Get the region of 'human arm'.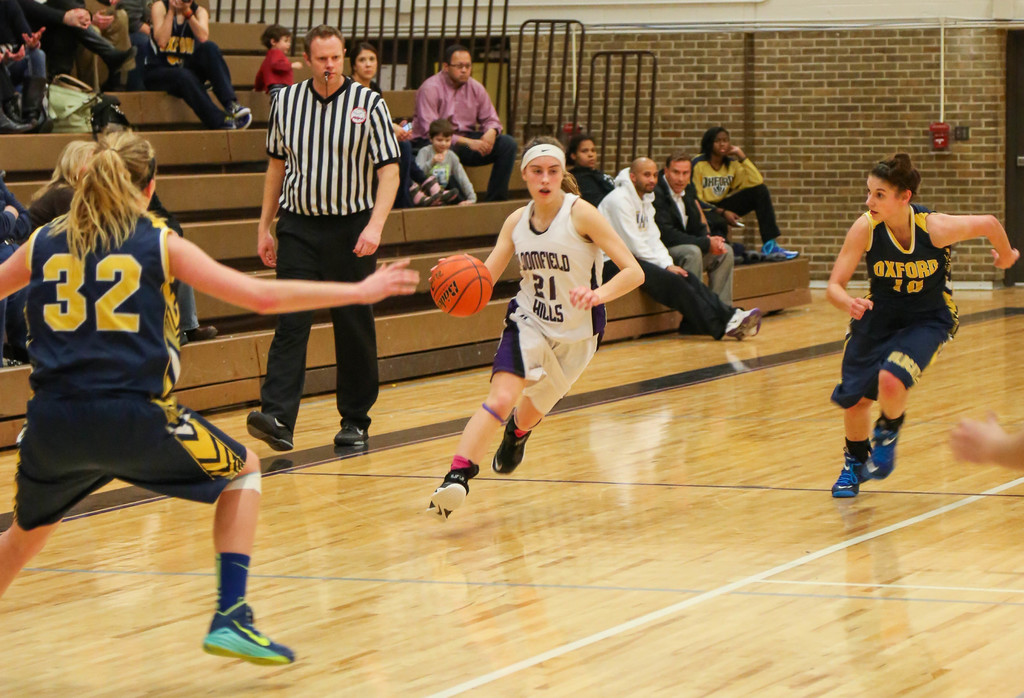
locate(431, 205, 516, 289).
